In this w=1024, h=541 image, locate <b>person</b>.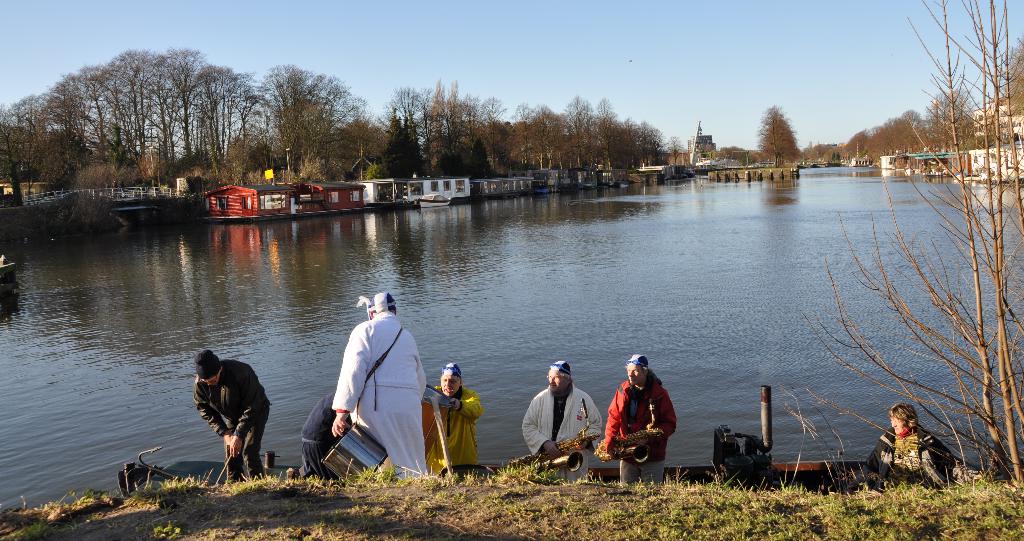
Bounding box: {"x1": 518, "y1": 356, "x2": 605, "y2": 461}.
